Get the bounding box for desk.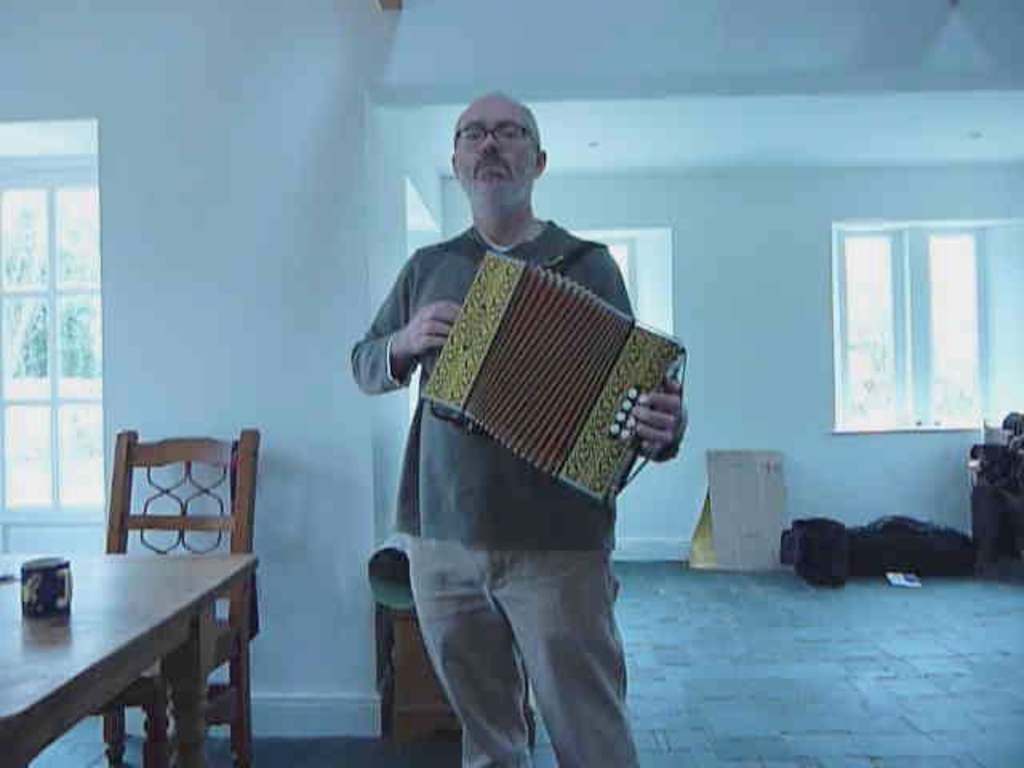
0, 536, 264, 763.
